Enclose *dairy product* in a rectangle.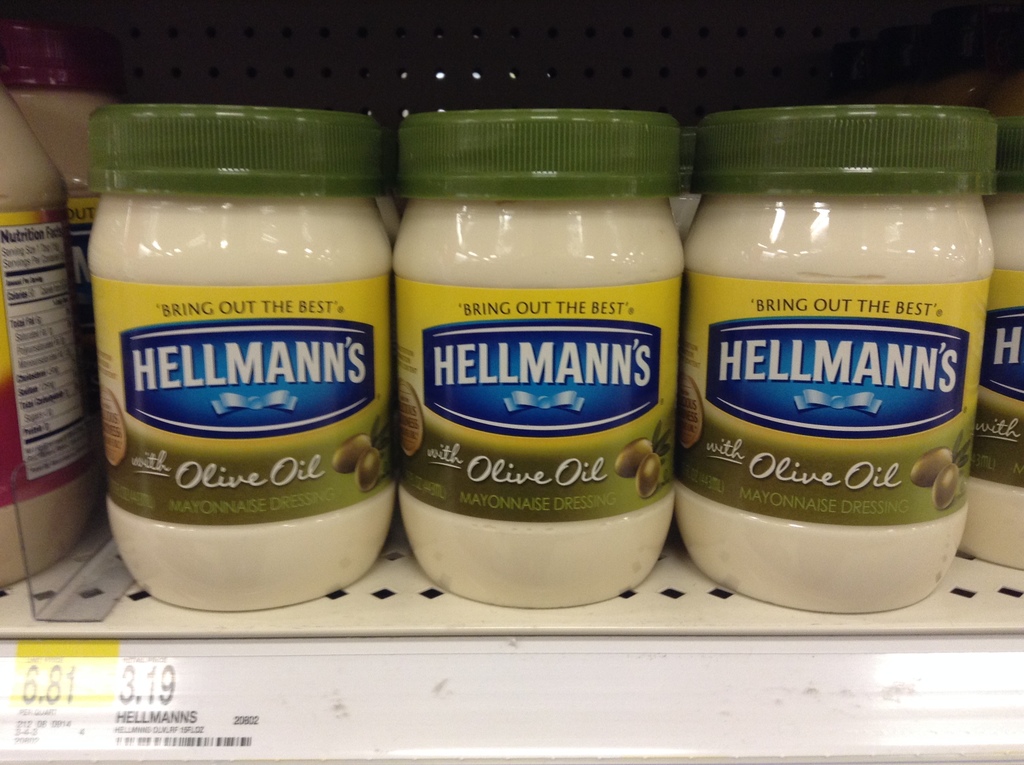
(0,118,97,588).
